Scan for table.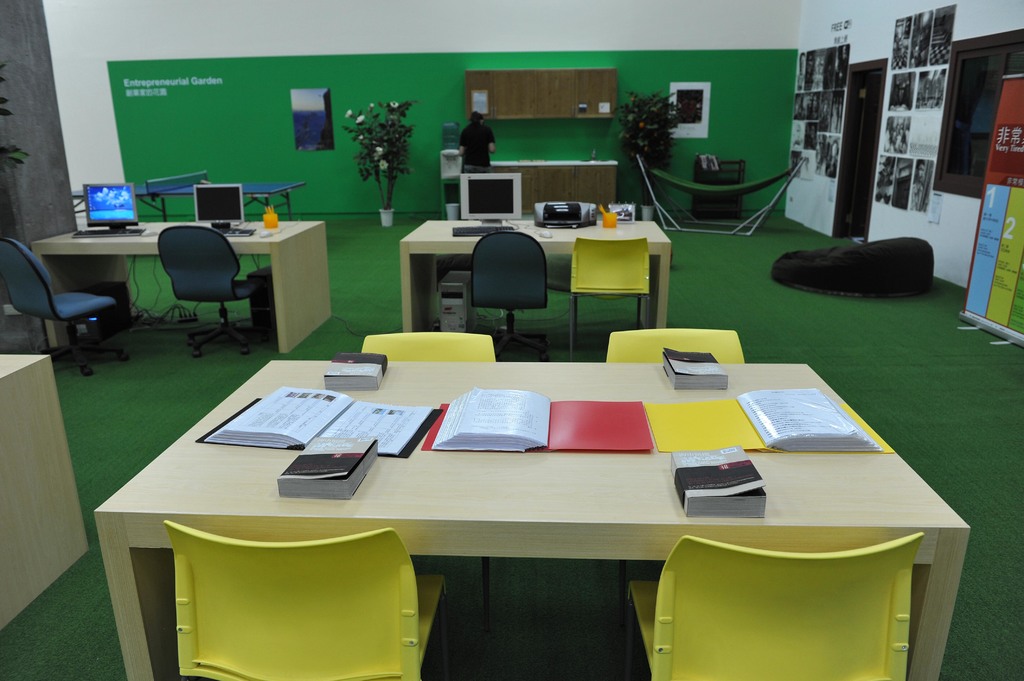
Scan result: select_region(70, 379, 944, 678).
